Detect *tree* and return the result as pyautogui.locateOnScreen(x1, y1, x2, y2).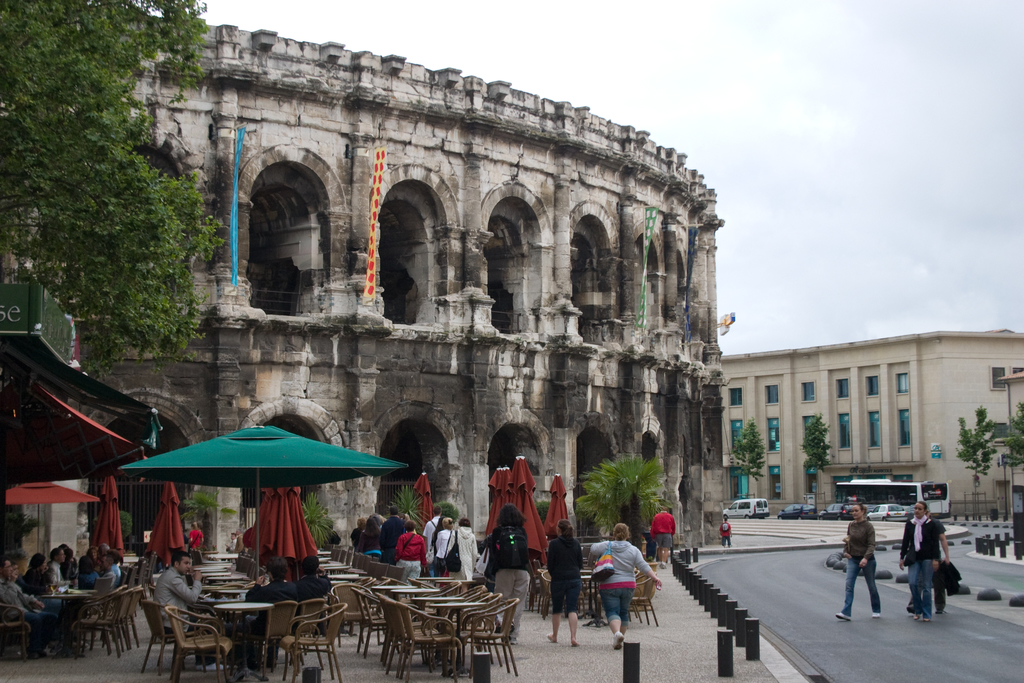
pyautogui.locateOnScreen(0, 0, 204, 389).
